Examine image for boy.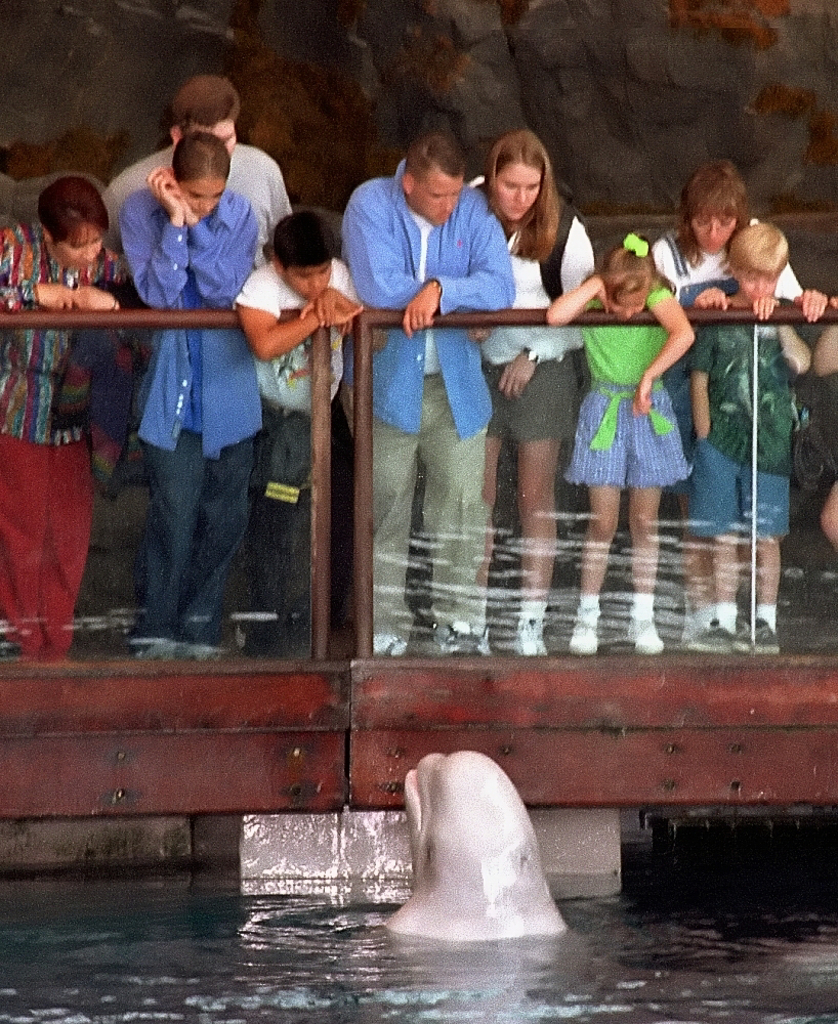
Examination result: crop(229, 213, 365, 652).
